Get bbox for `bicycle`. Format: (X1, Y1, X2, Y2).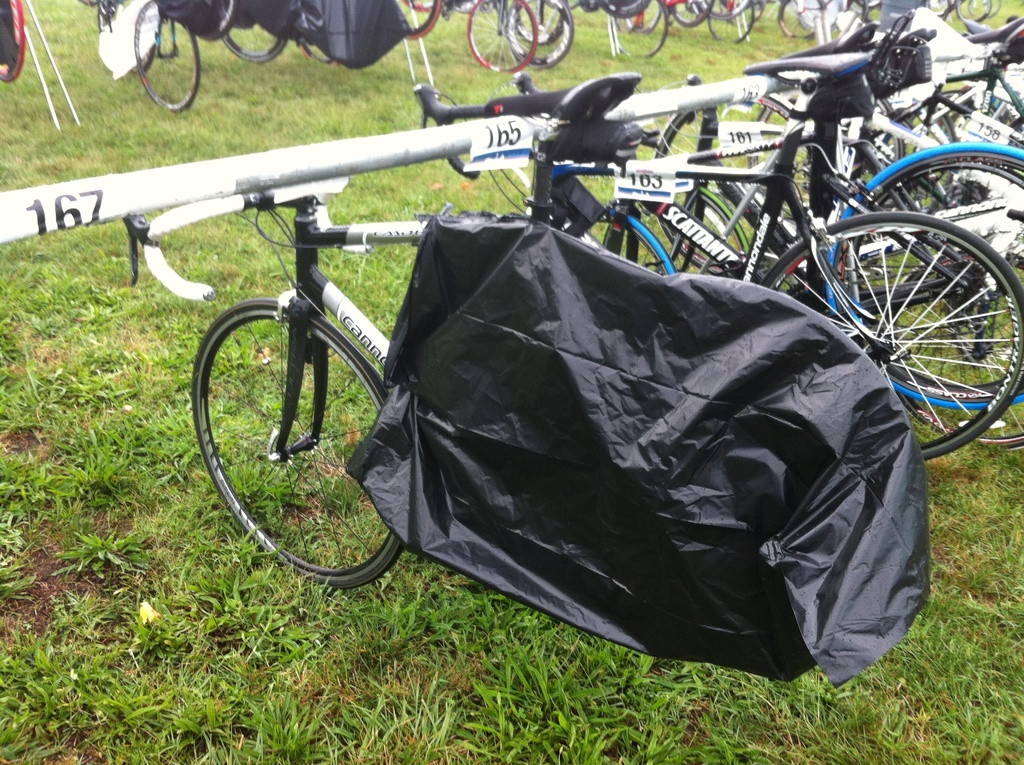
(405, 67, 1023, 492).
